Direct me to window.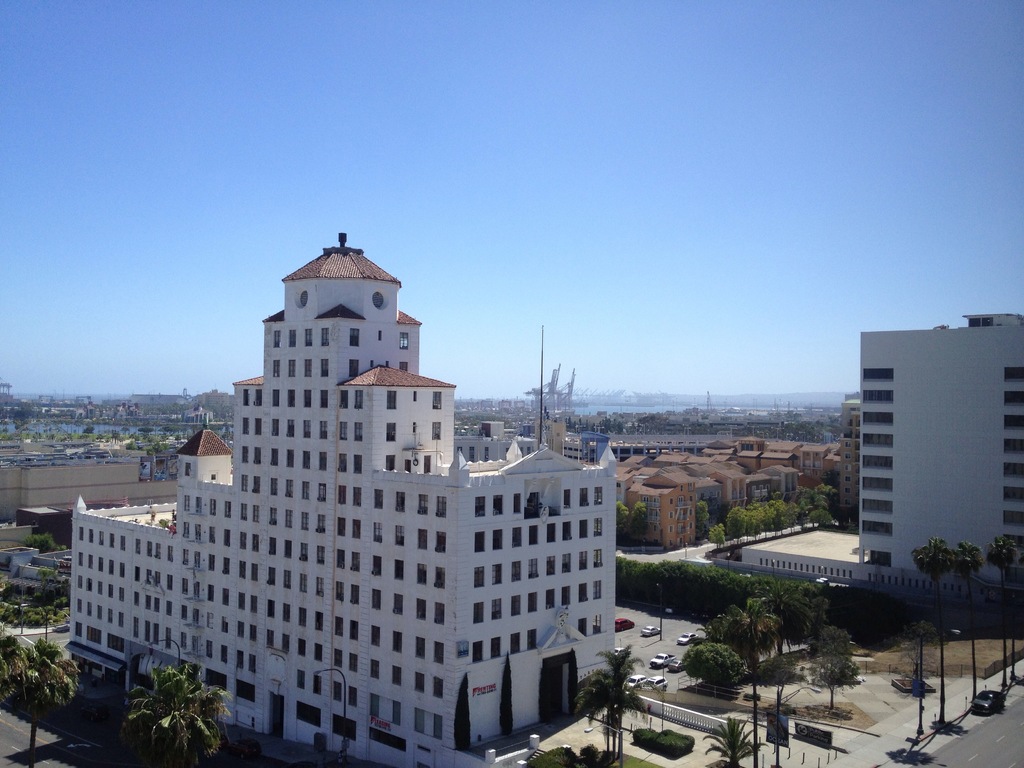
Direction: locate(195, 497, 202, 513).
